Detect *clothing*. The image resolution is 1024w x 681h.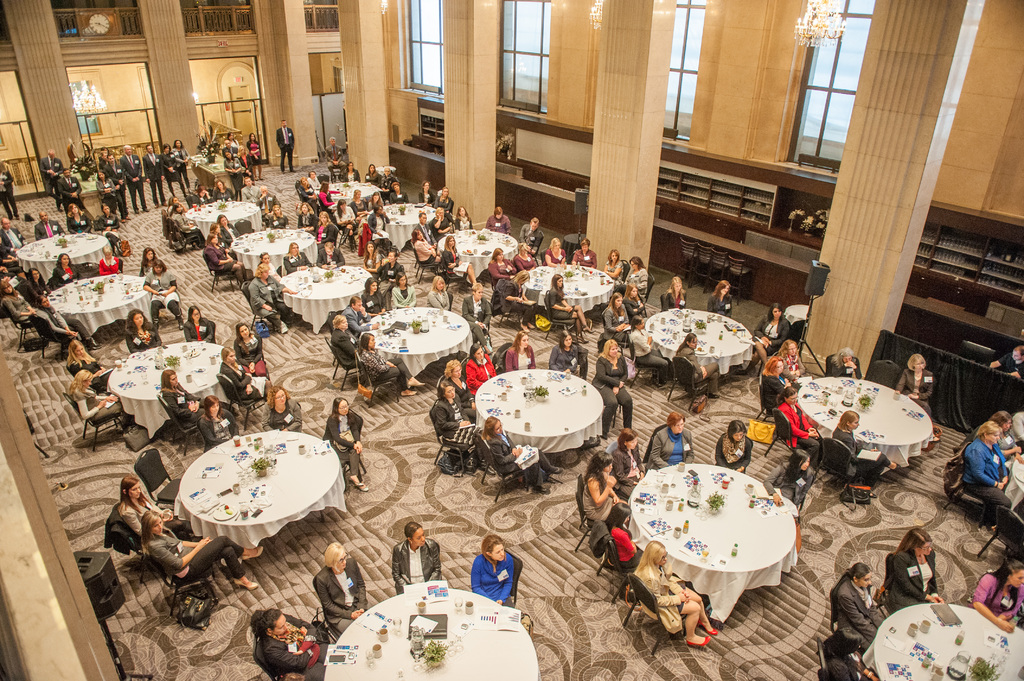
box=[774, 399, 818, 461].
